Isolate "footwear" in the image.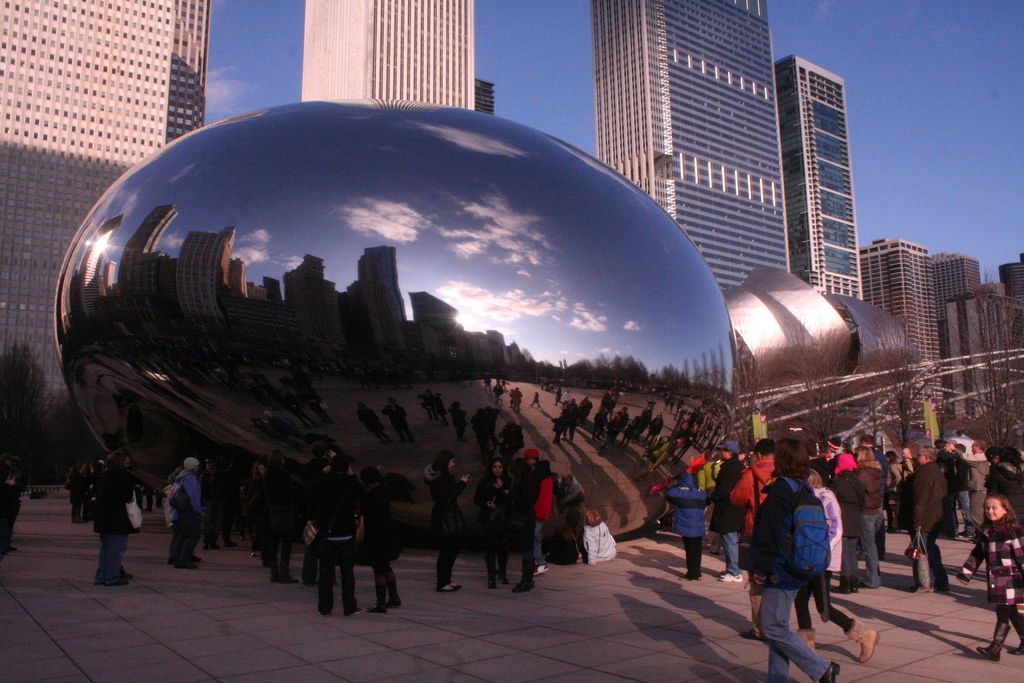
Isolated region: x1=500 y1=563 x2=508 y2=580.
